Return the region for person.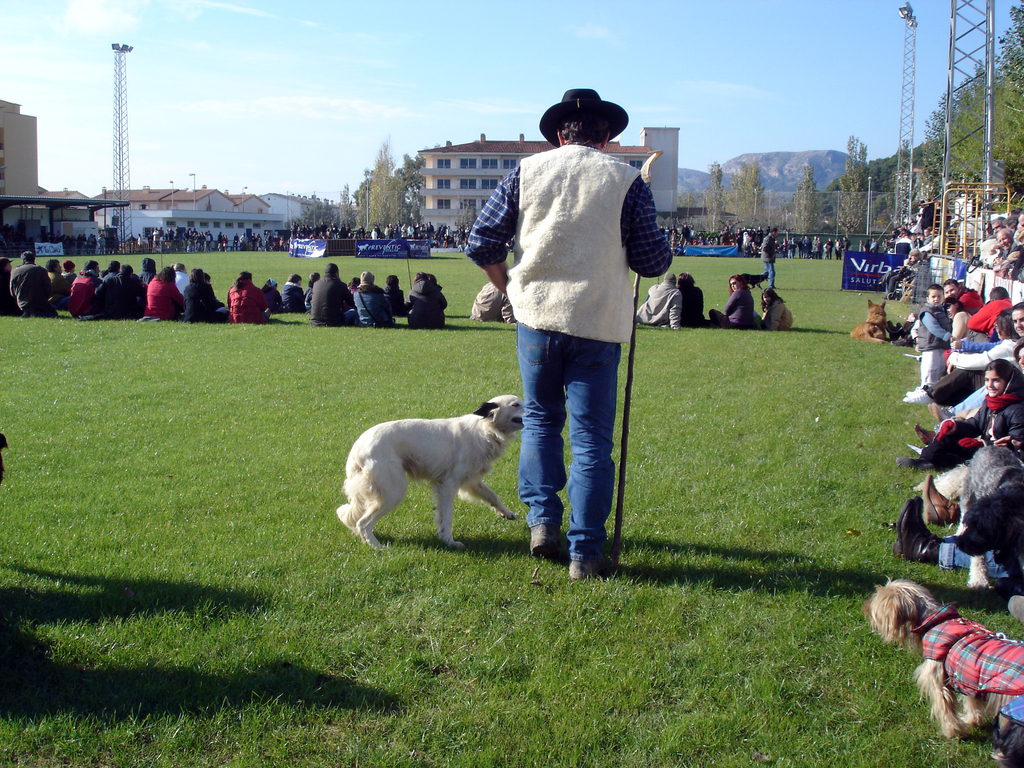
<region>677, 274, 702, 328</region>.
